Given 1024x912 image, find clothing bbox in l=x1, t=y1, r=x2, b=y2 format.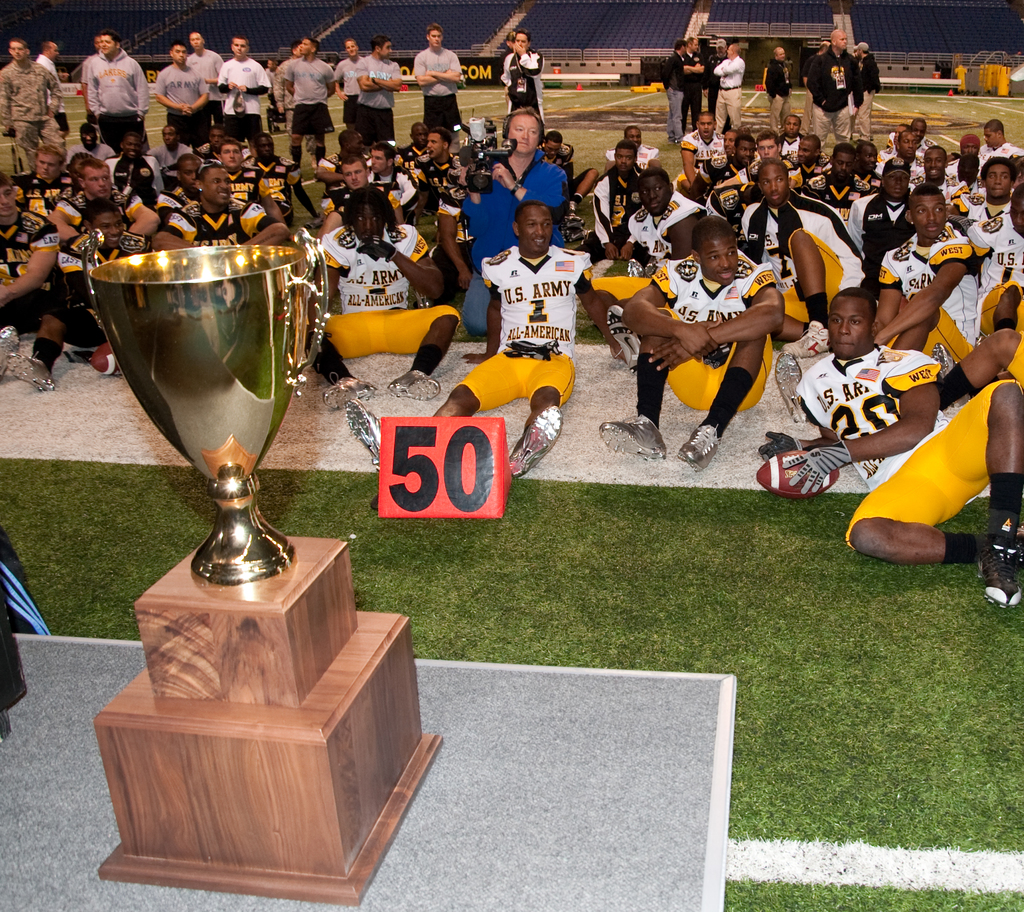
l=323, t=211, r=468, b=354.
